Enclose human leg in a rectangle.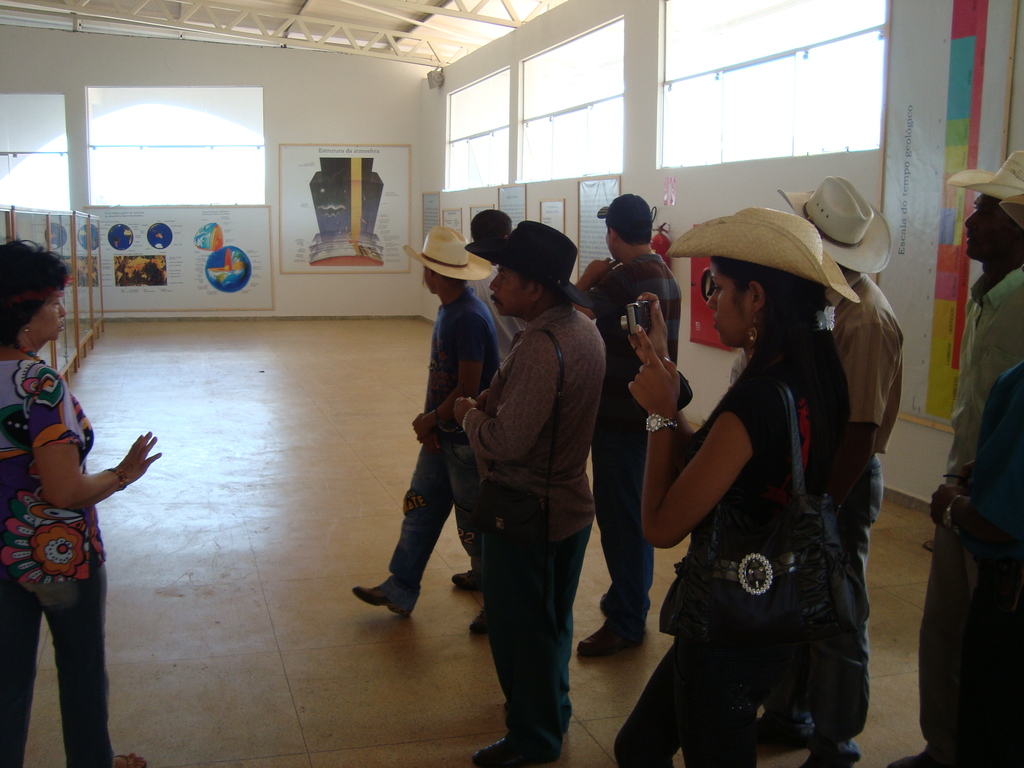
{"x1": 353, "y1": 446, "x2": 456, "y2": 614}.
